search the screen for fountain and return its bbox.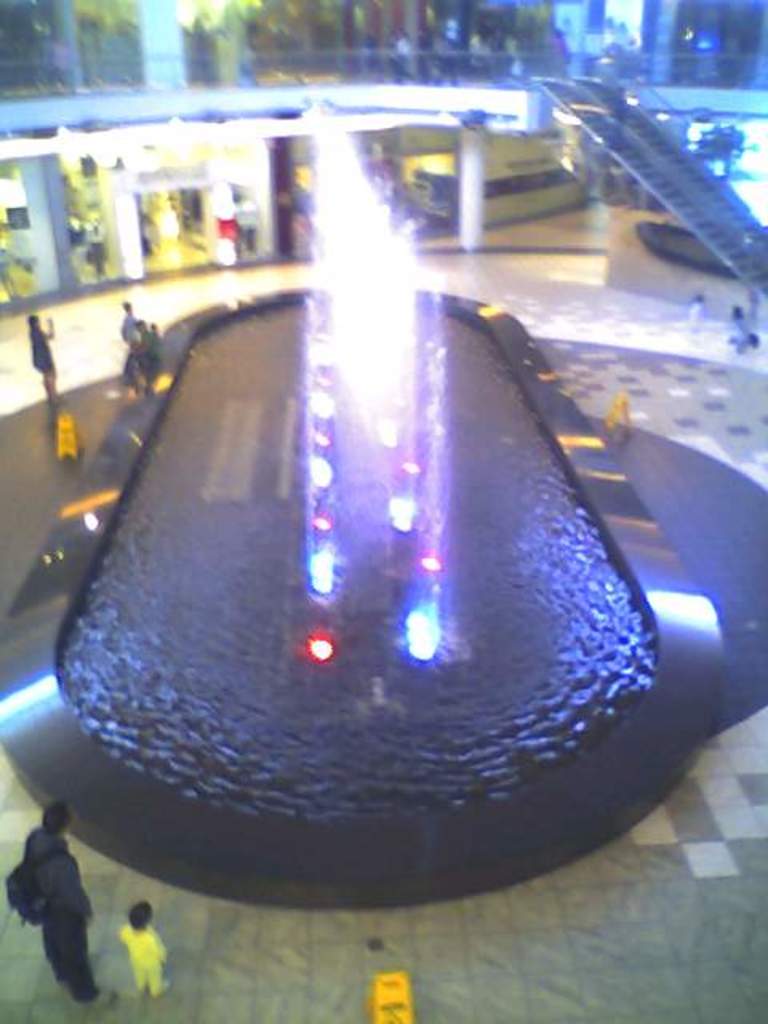
Found: select_region(72, 3, 726, 1023).
